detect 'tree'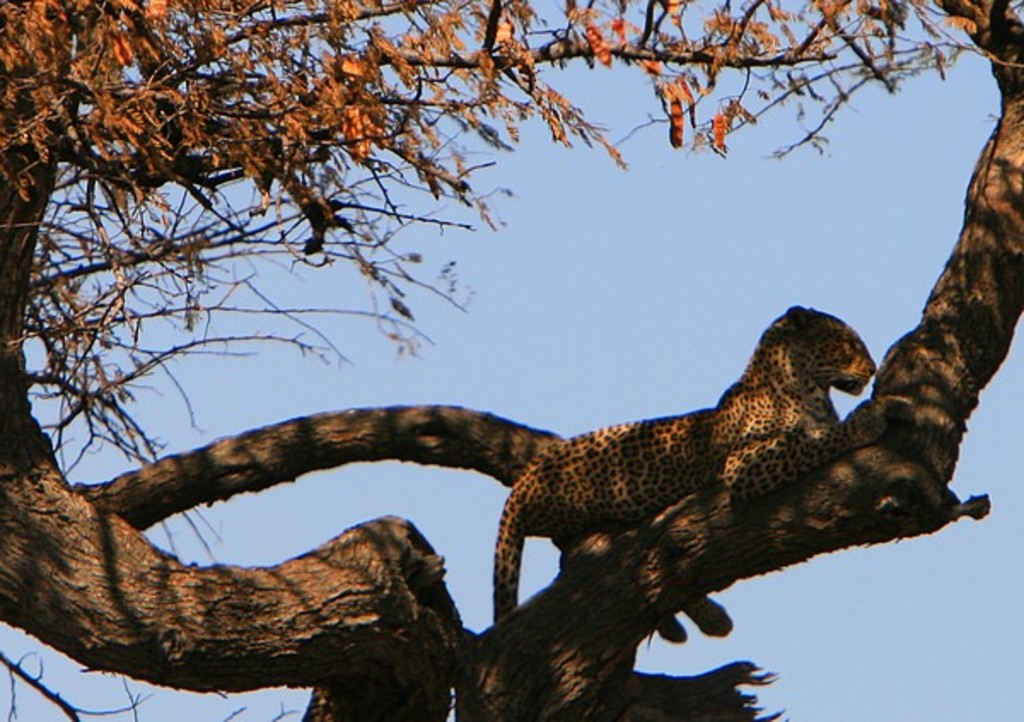
left=0, top=0, right=1022, bottom=720
